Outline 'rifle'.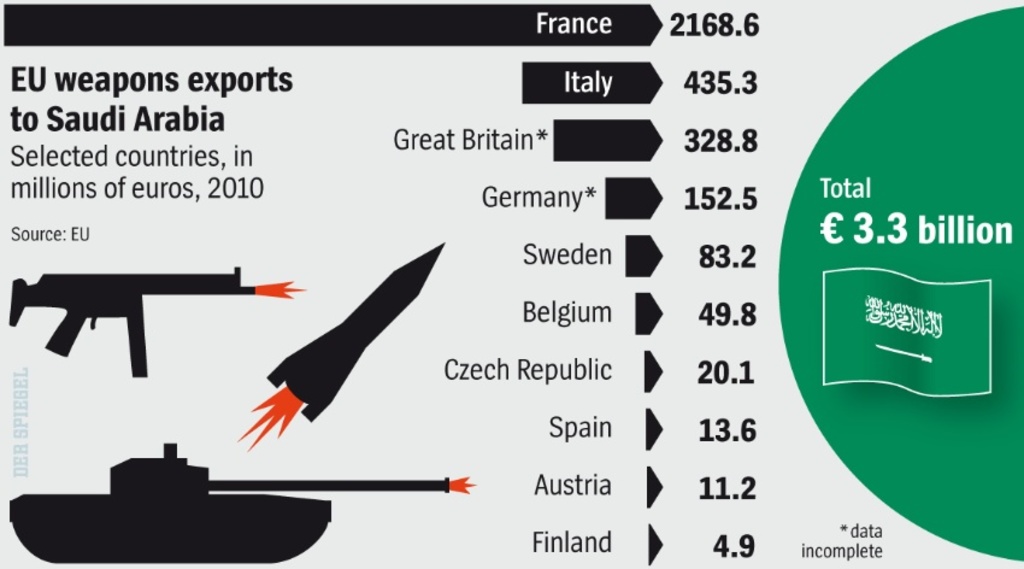
Outline: 6/265/304/380.
